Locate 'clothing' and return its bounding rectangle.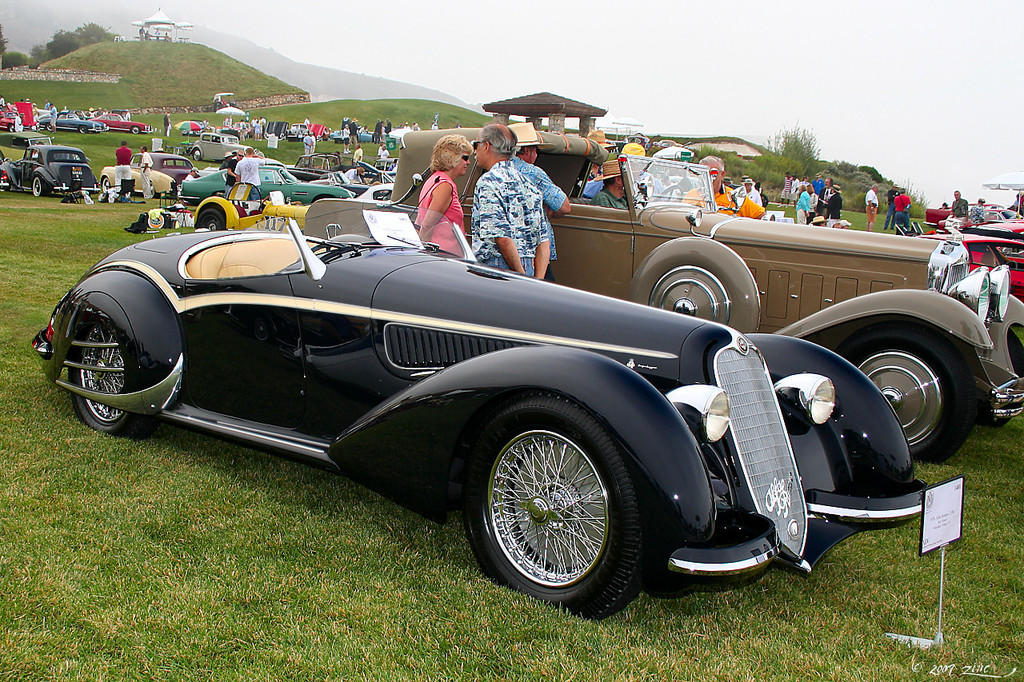
{"left": 348, "top": 119, "right": 360, "bottom": 143}.
